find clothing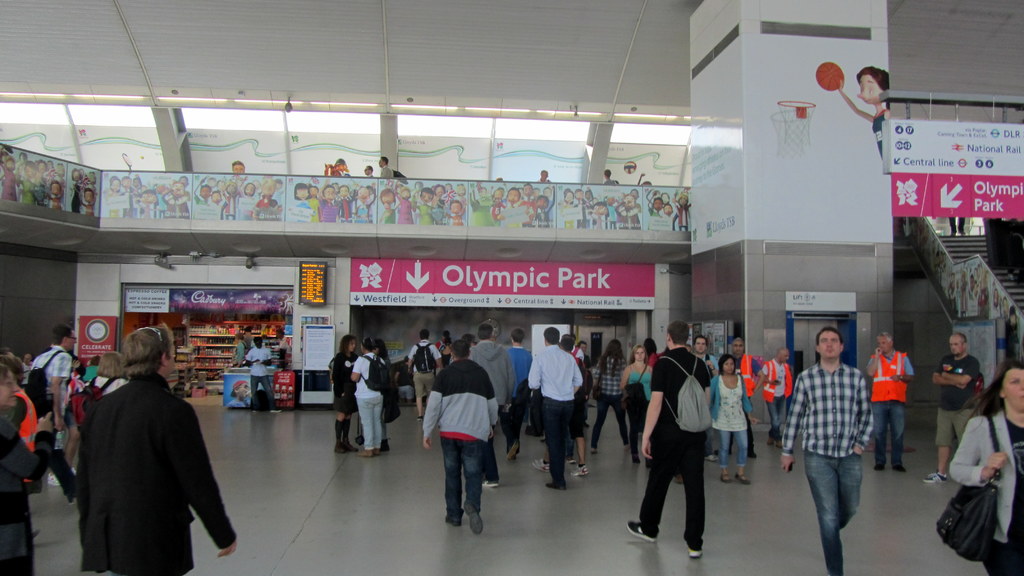
631, 366, 655, 404
